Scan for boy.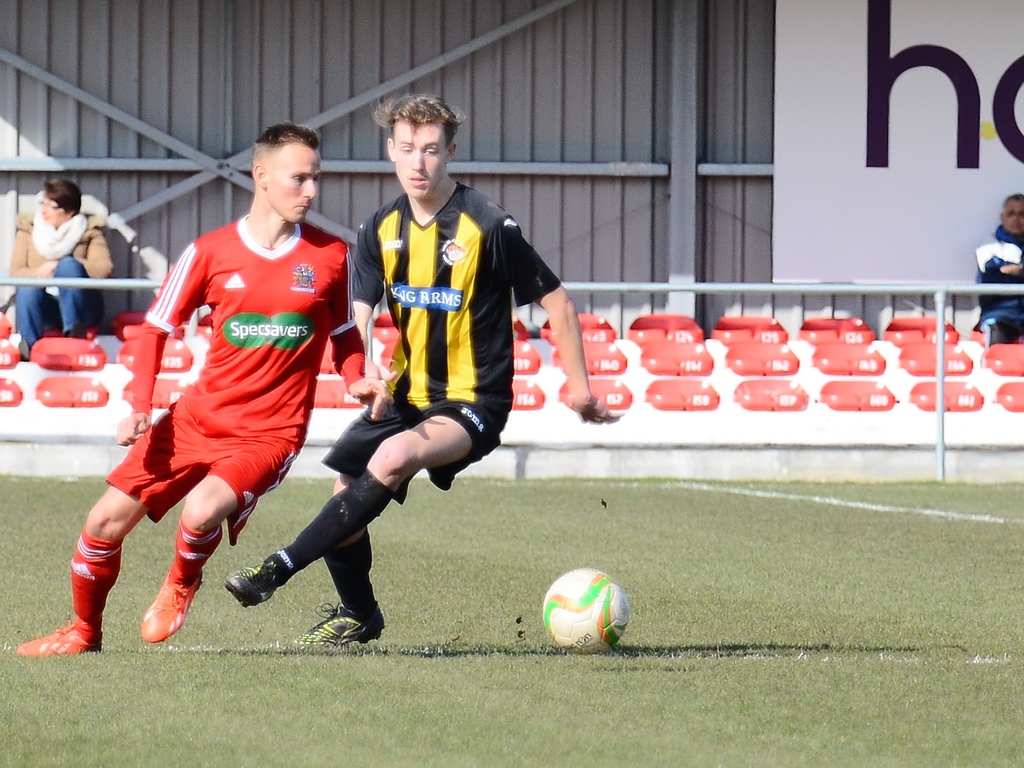
Scan result: bbox=[68, 144, 373, 649].
